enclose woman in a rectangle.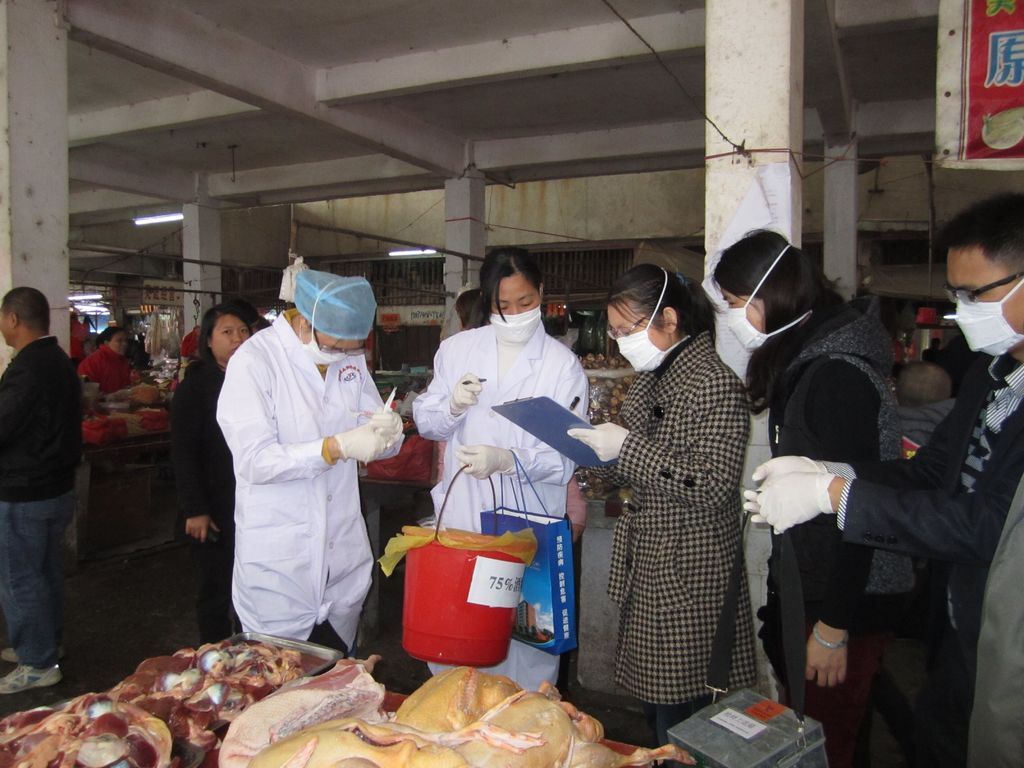
{"left": 415, "top": 244, "right": 593, "bottom": 693}.
